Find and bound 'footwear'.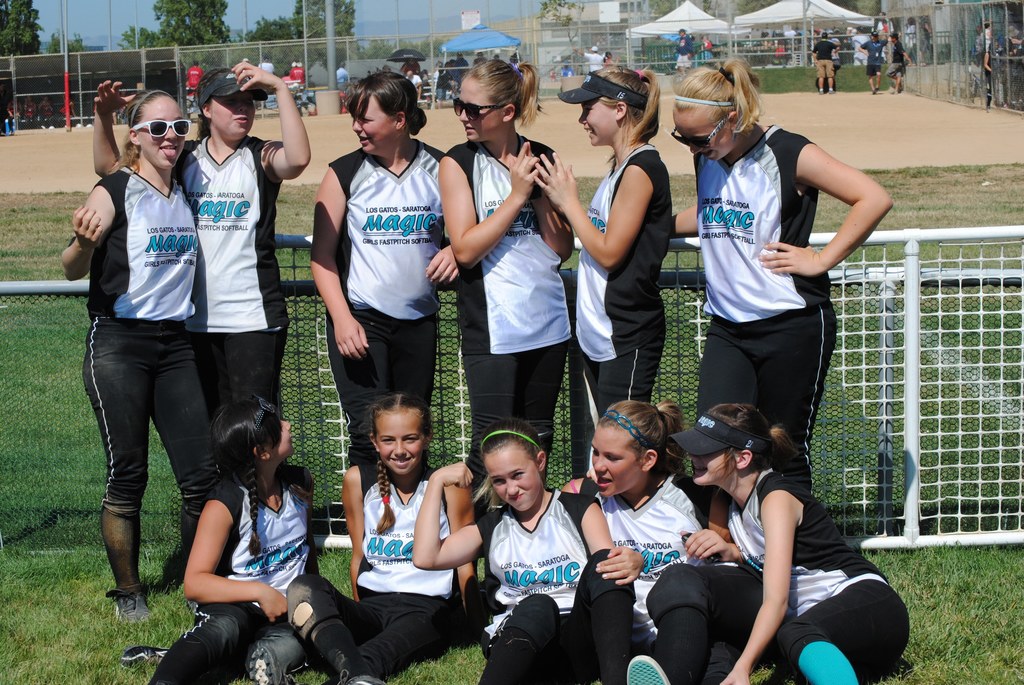
Bound: {"x1": 339, "y1": 671, "x2": 390, "y2": 684}.
